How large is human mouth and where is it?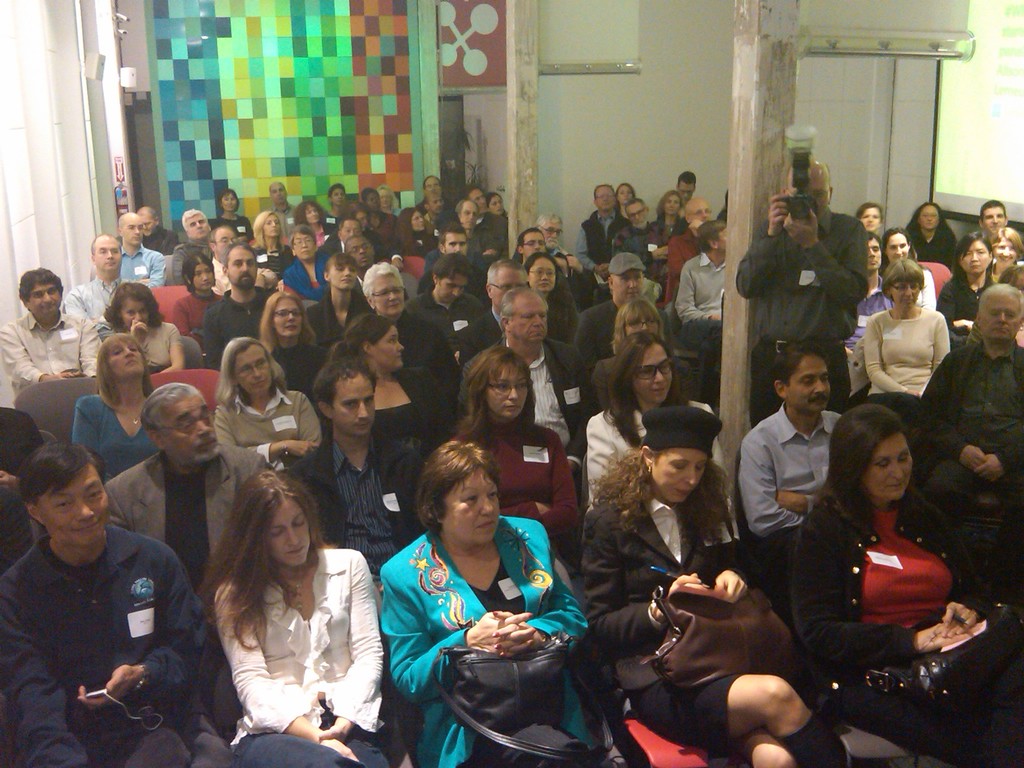
Bounding box: {"x1": 104, "y1": 262, "x2": 114, "y2": 268}.
